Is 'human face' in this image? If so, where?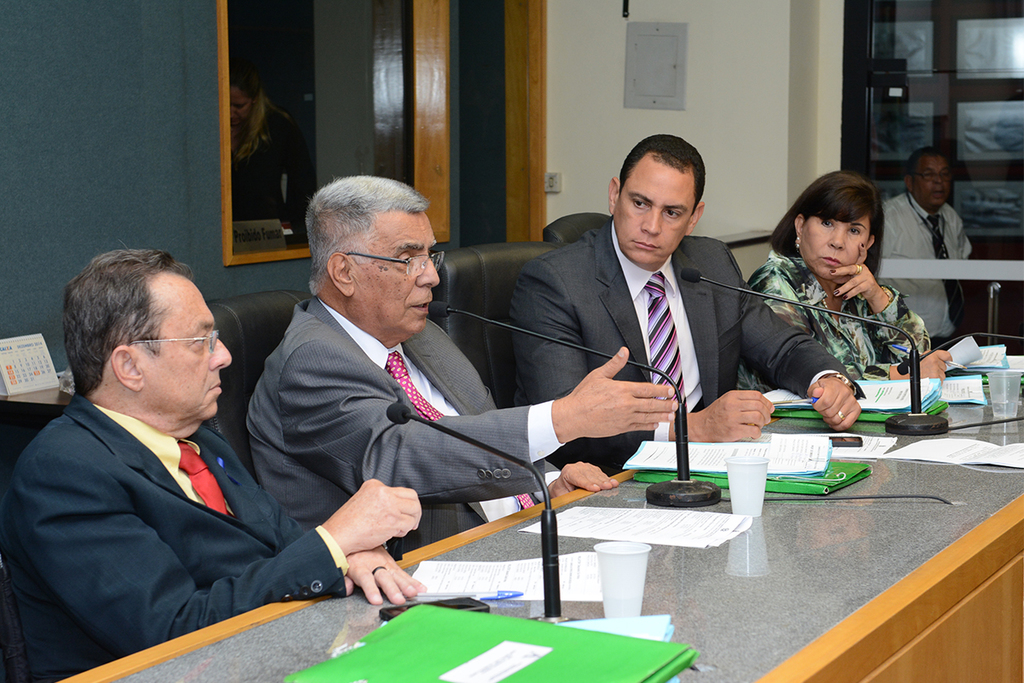
Yes, at {"left": 613, "top": 153, "right": 695, "bottom": 269}.
